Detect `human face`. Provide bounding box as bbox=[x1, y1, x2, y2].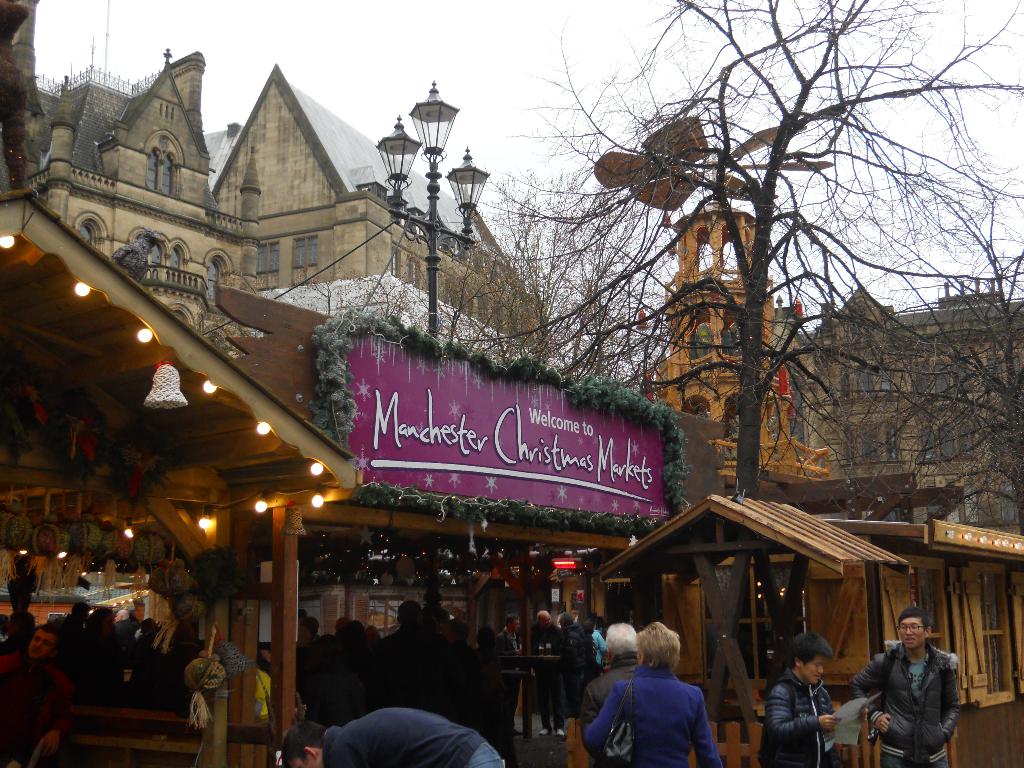
bbox=[896, 617, 927, 647].
